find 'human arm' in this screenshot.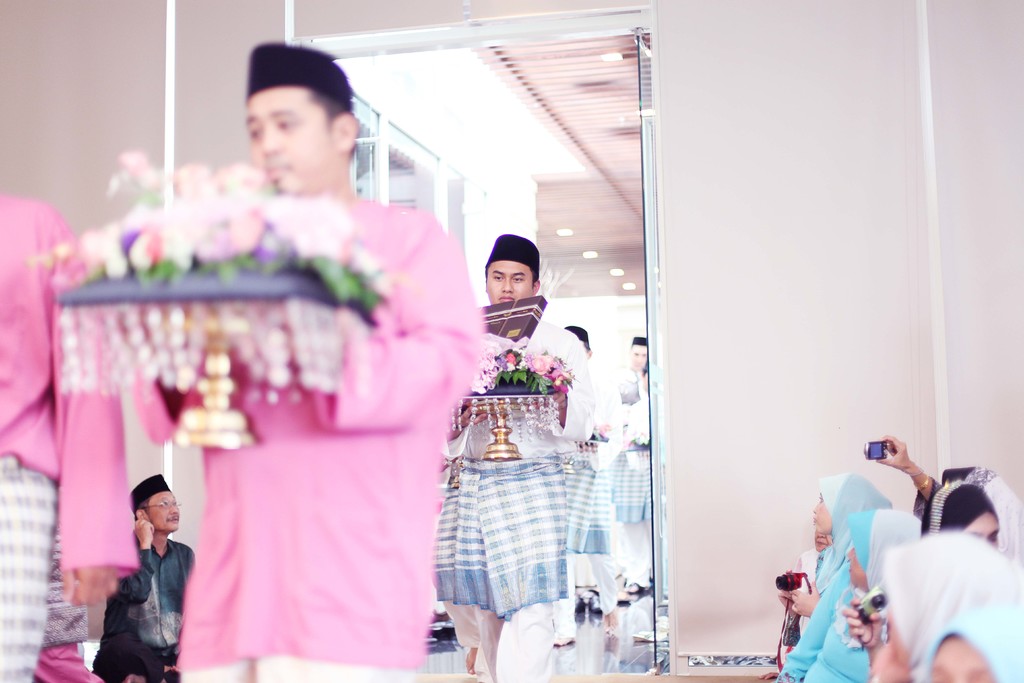
The bounding box for 'human arm' is <region>108, 513, 156, 605</region>.
